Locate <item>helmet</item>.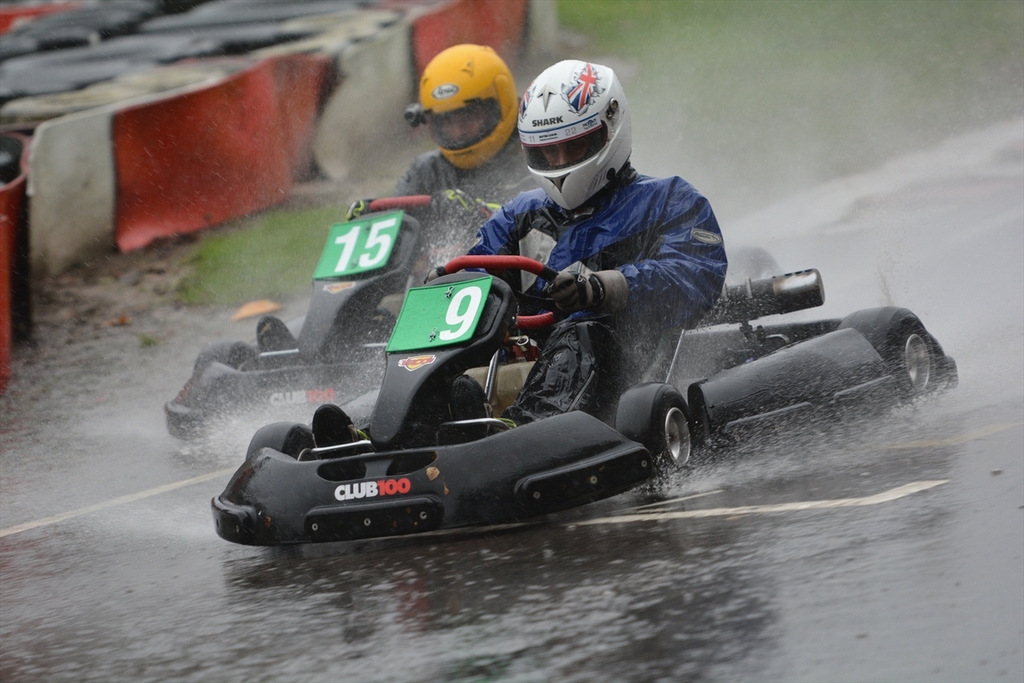
Bounding box: locate(404, 42, 517, 169).
